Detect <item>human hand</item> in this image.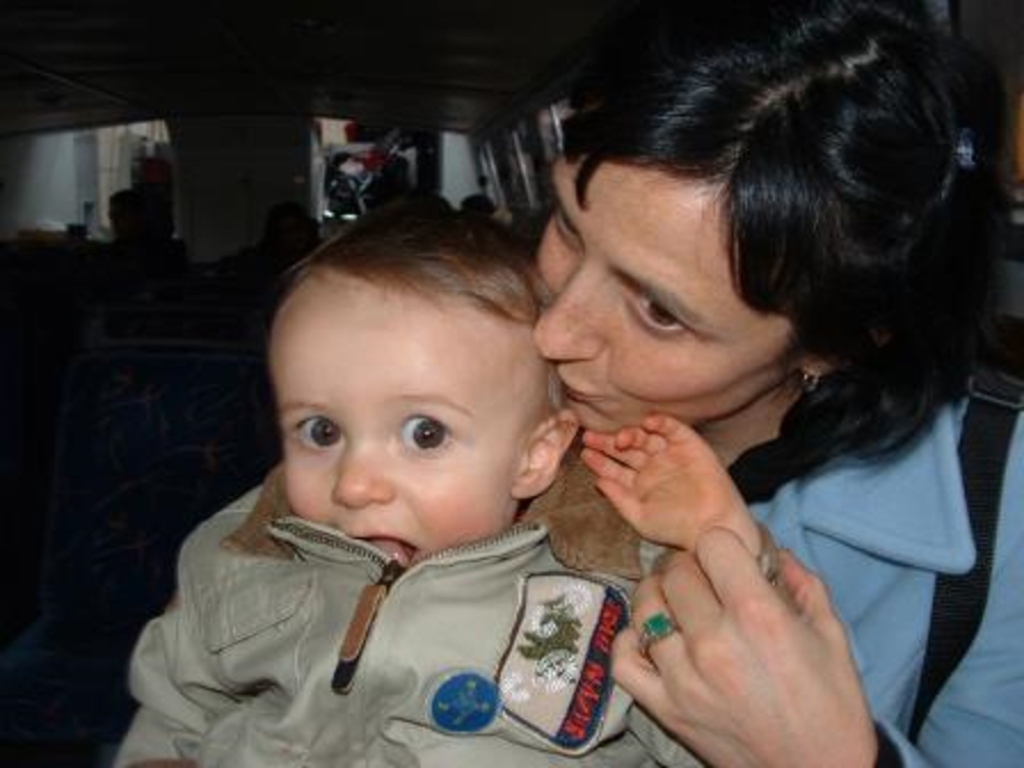
Detection: [578,411,754,555].
